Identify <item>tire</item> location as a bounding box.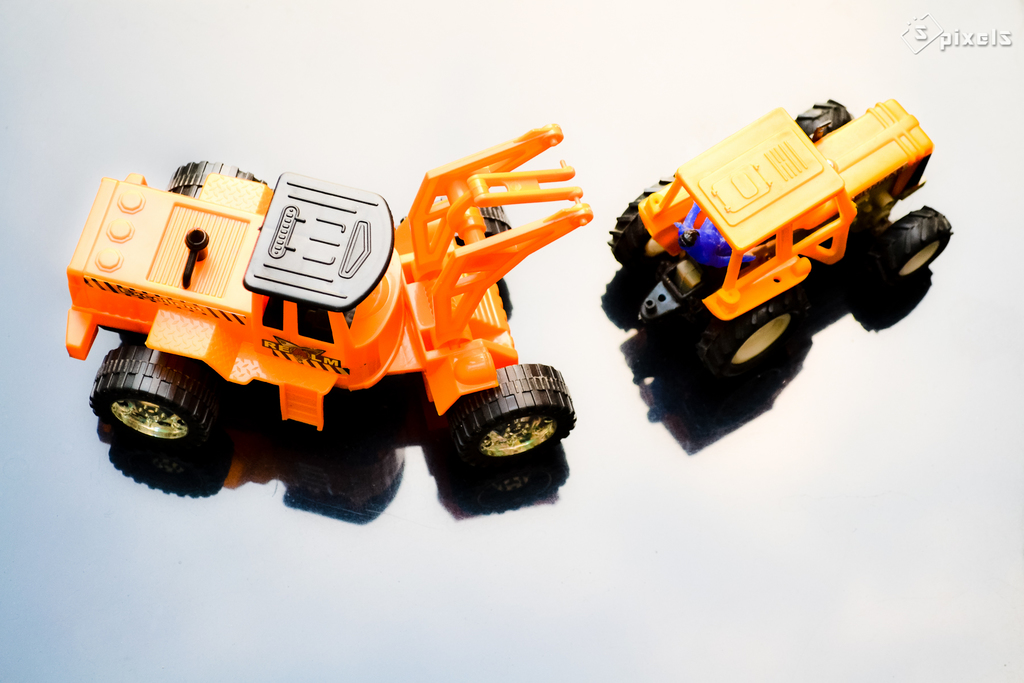
box=[166, 156, 275, 194].
